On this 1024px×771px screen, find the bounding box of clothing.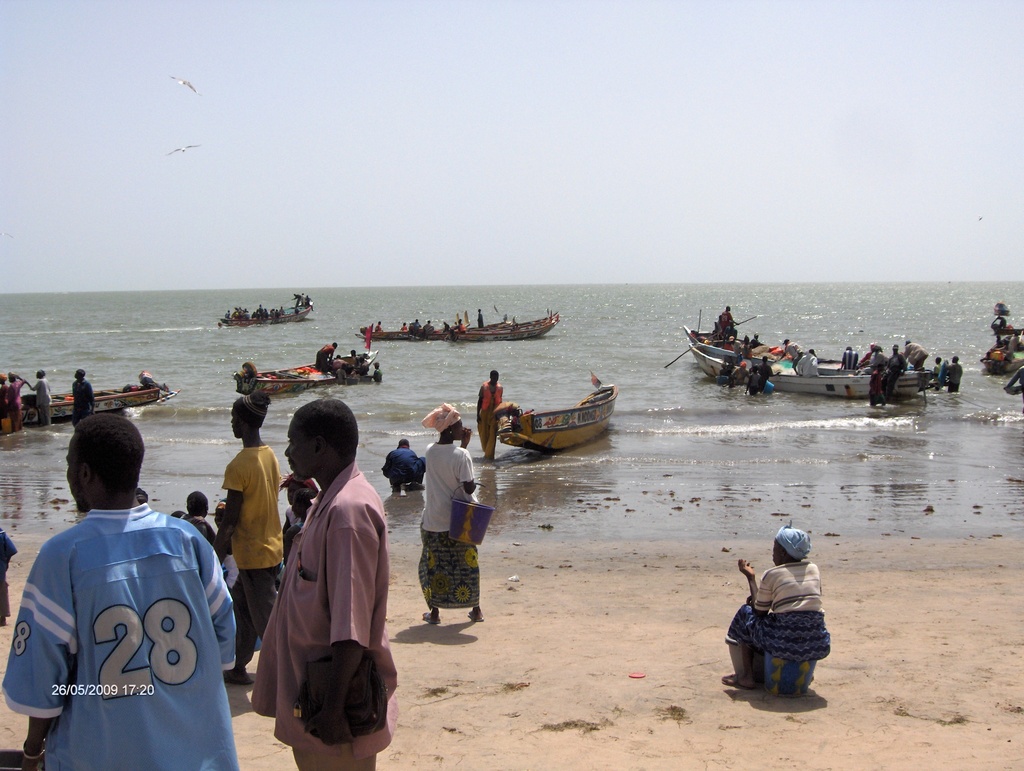
Bounding box: select_region(237, 469, 404, 762).
